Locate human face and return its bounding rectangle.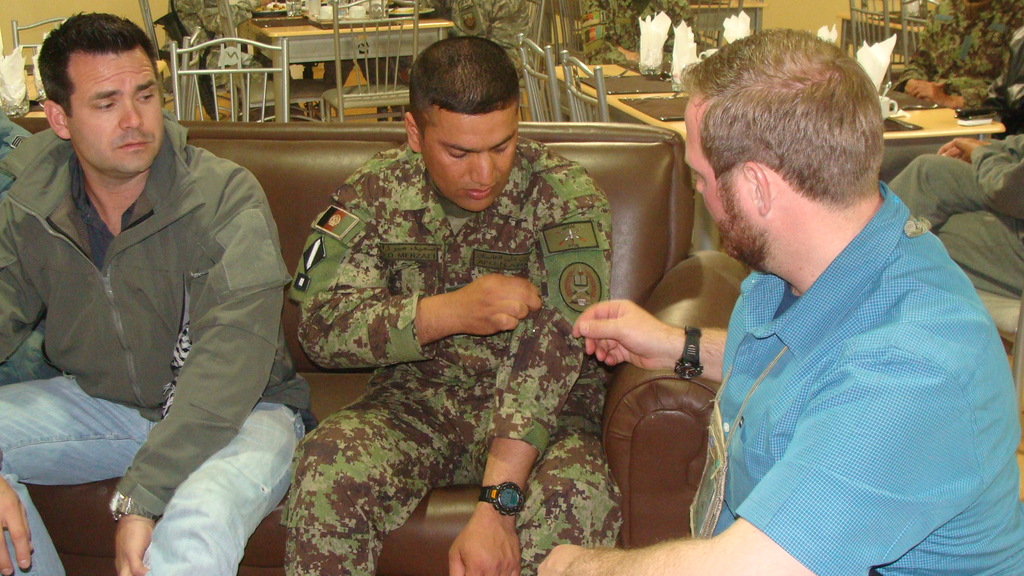
rect(416, 109, 521, 214).
